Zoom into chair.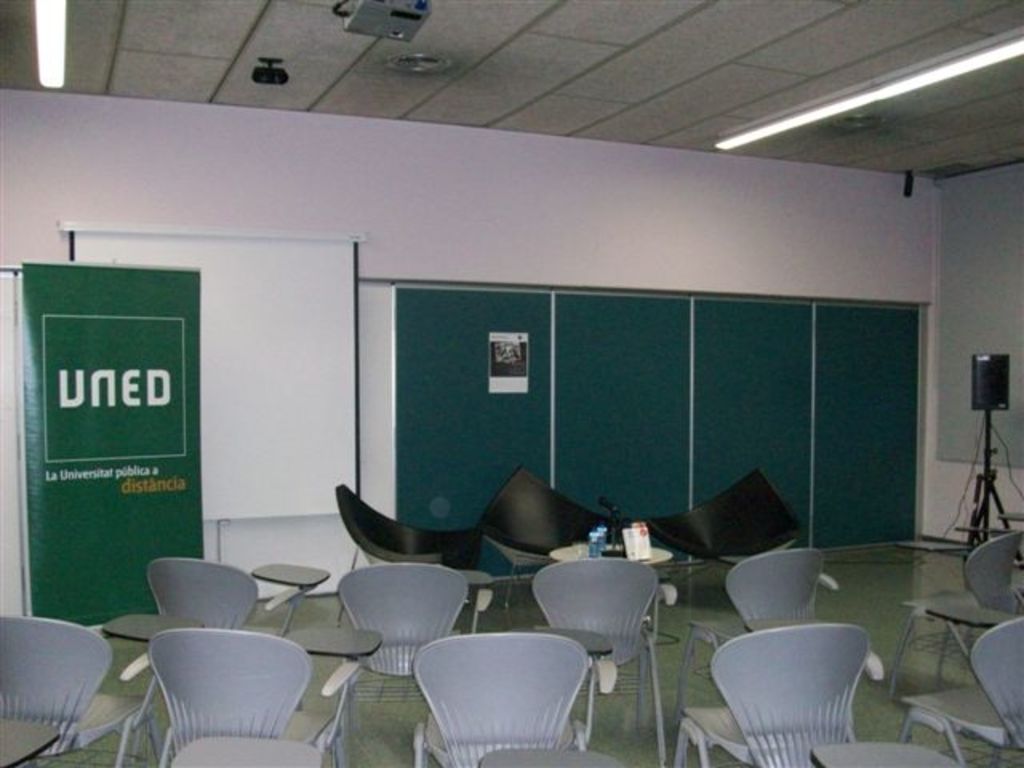
Zoom target: pyautogui.locateOnScreen(330, 483, 482, 590).
